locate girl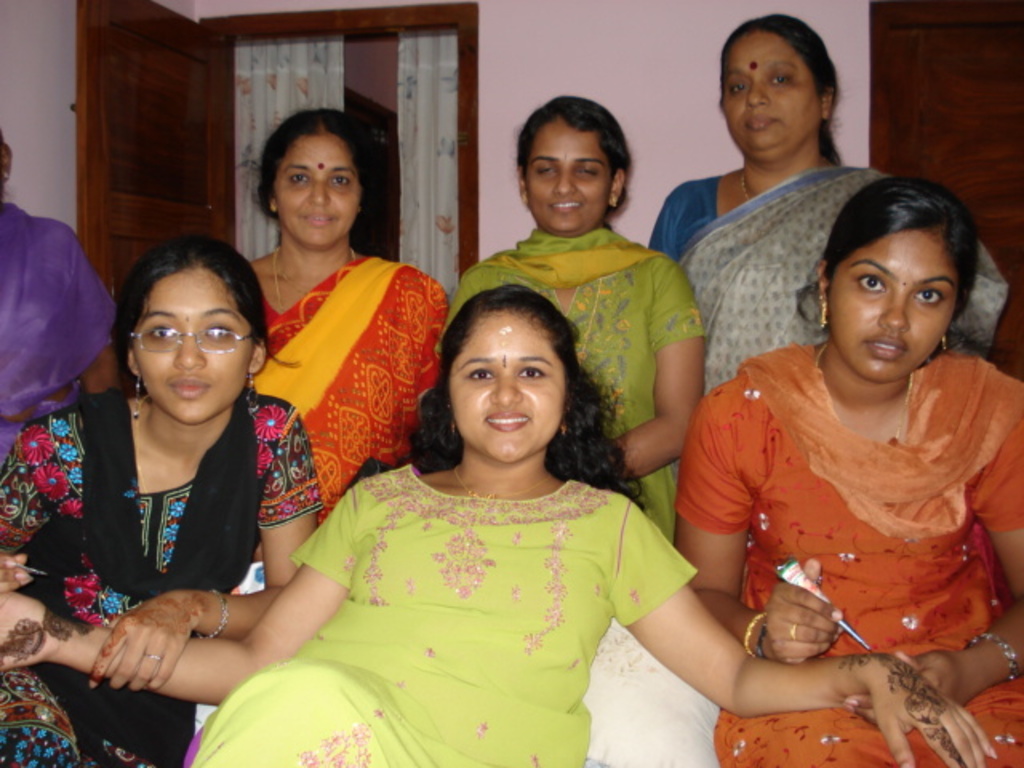
x1=445, y1=98, x2=707, y2=541
